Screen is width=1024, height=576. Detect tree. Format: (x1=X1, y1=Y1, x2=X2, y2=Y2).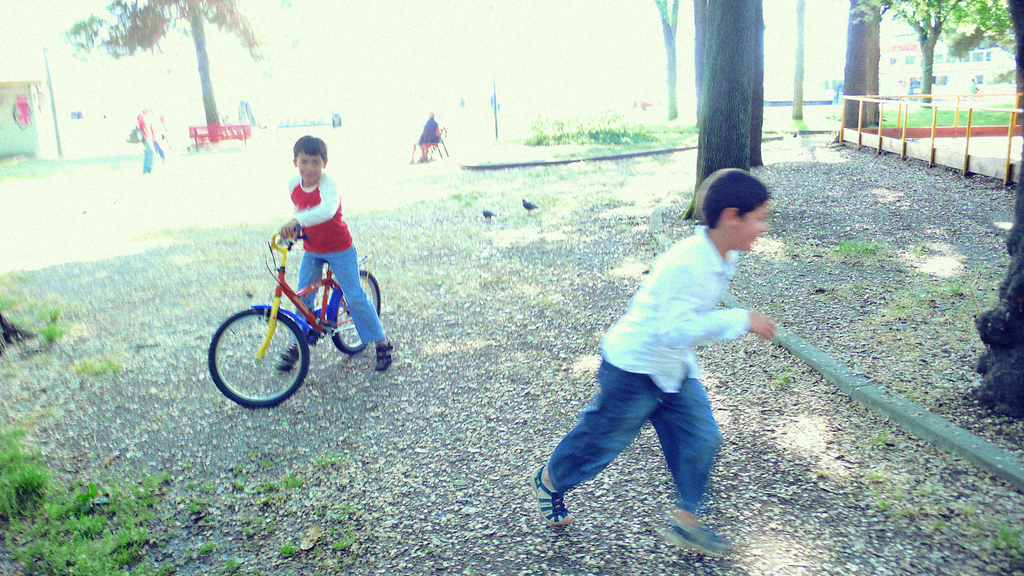
(x1=62, y1=0, x2=257, y2=141).
